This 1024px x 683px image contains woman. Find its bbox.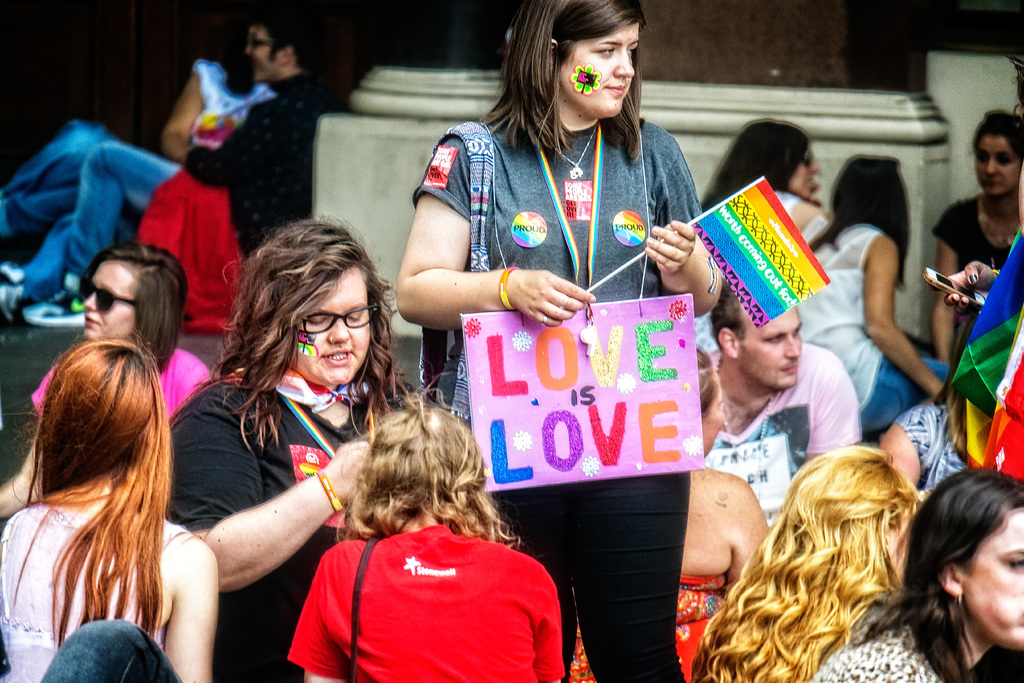
pyautogui.locateOnScreen(792, 154, 945, 434).
